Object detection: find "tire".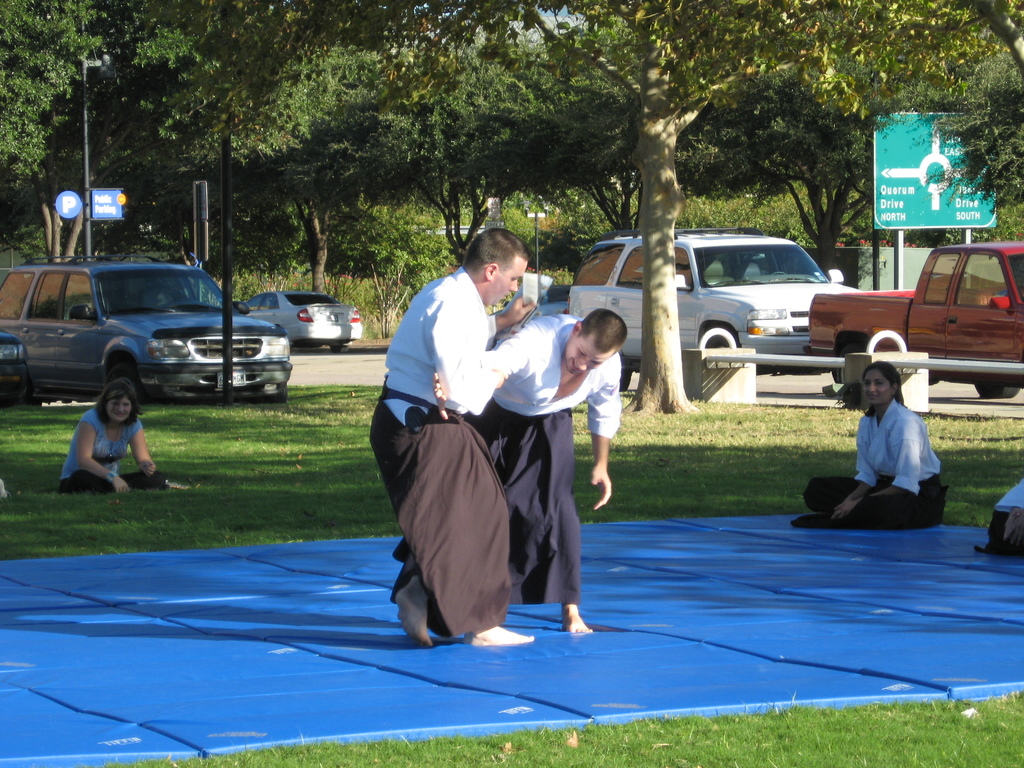
106:352:146:401.
